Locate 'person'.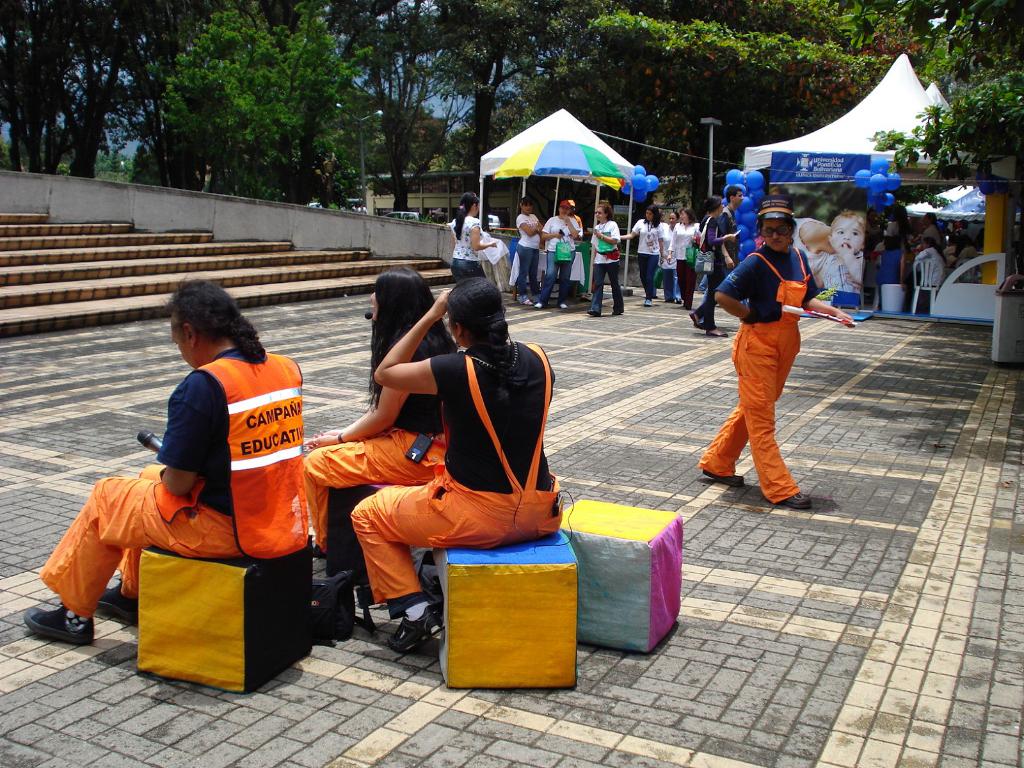
Bounding box: left=697, top=201, right=817, bottom=508.
